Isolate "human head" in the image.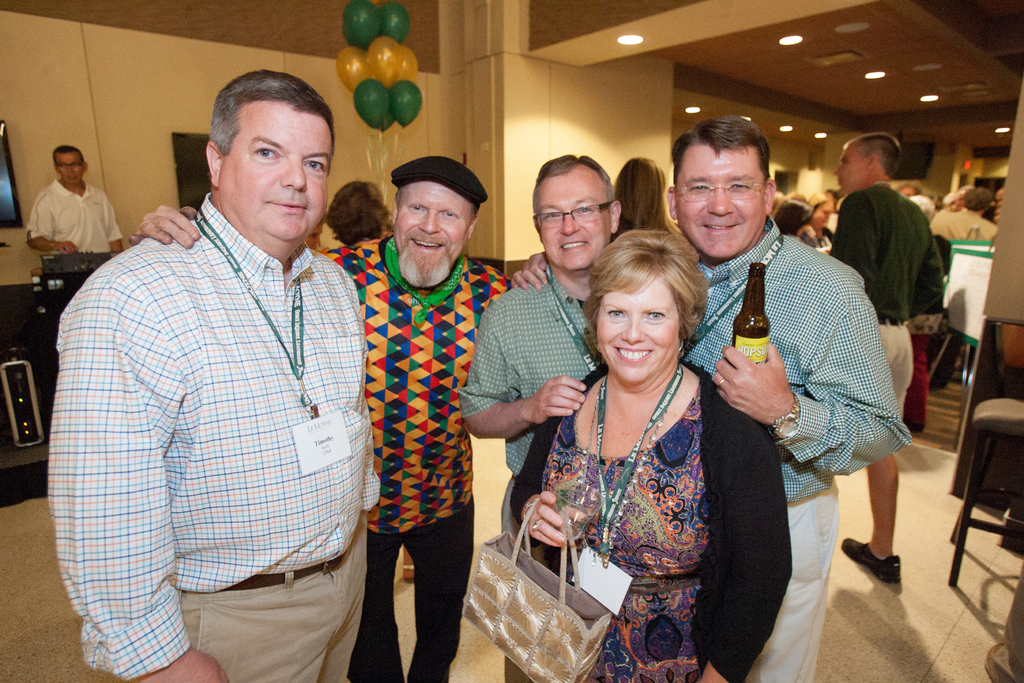
Isolated region: detection(182, 56, 340, 231).
